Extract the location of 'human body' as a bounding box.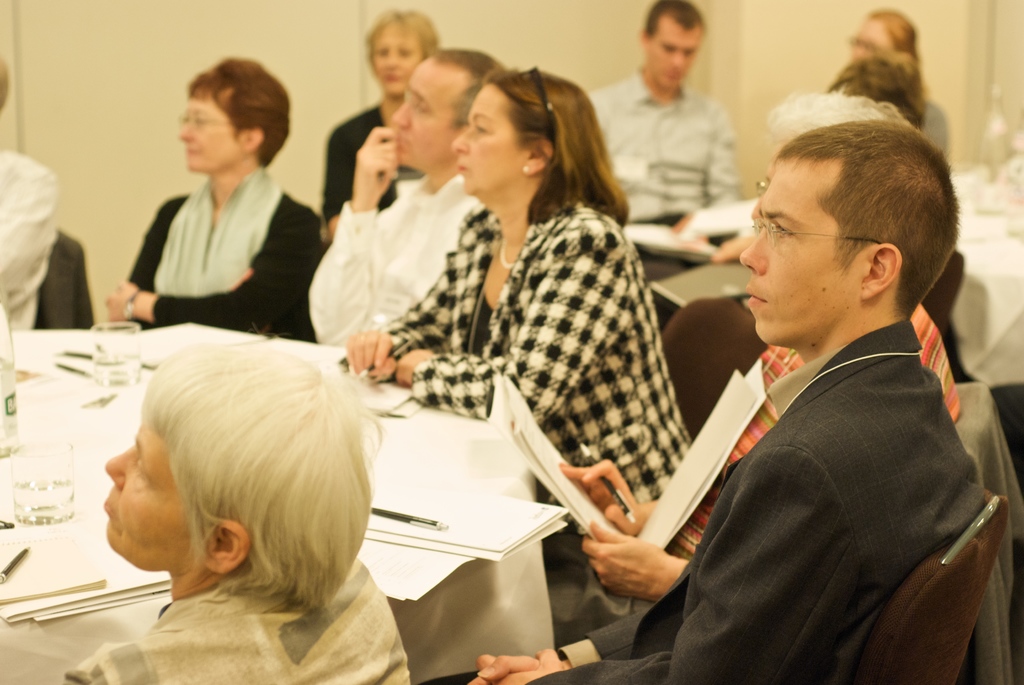
bbox(100, 163, 328, 343).
